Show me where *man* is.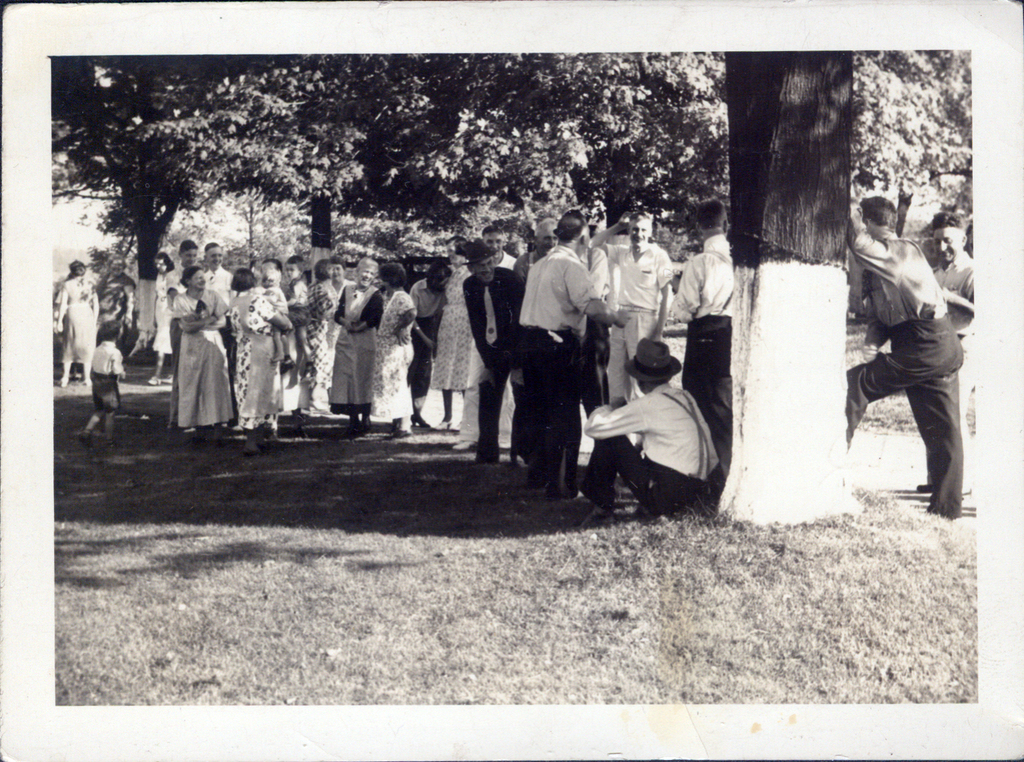
*man* is at locate(595, 210, 671, 411).
